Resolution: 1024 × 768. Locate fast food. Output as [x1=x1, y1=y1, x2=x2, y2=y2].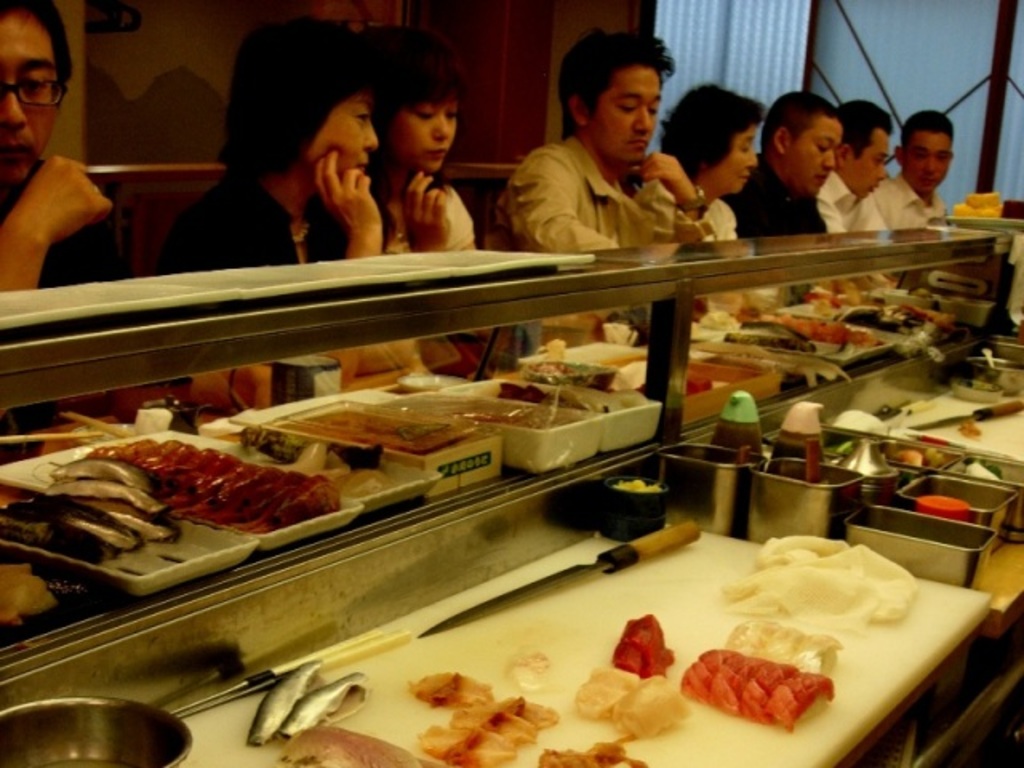
[x1=227, y1=424, x2=437, y2=502].
